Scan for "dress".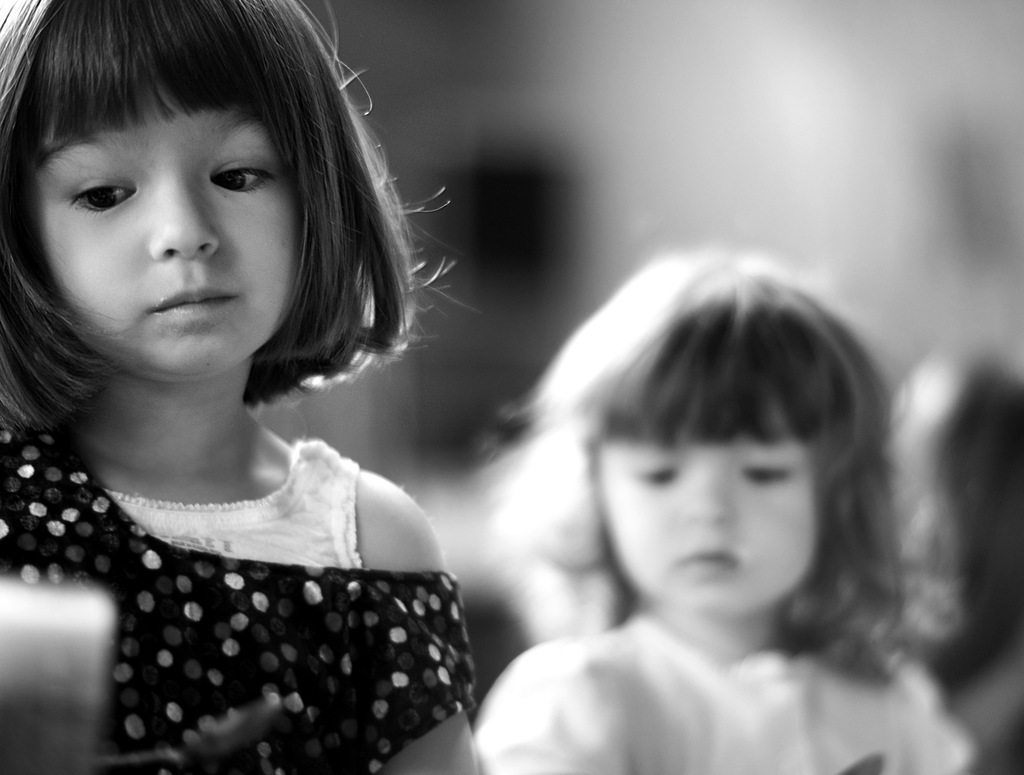
Scan result: bbox=(18, 352, 477, 774).
